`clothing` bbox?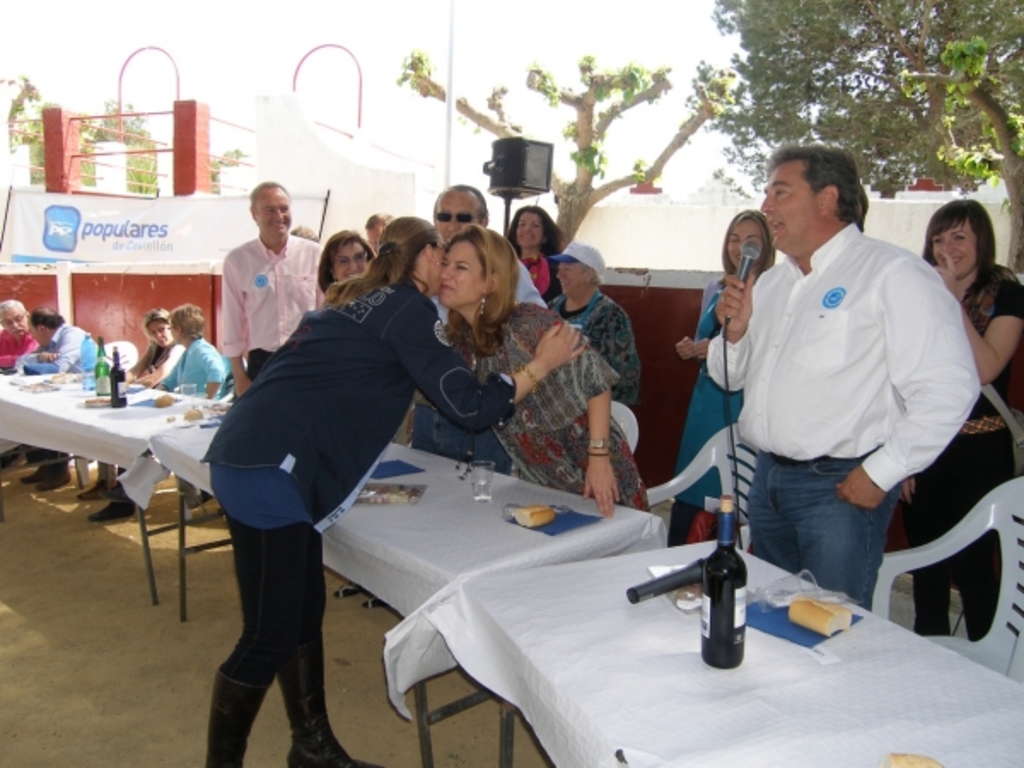
(31,321,106,372)
